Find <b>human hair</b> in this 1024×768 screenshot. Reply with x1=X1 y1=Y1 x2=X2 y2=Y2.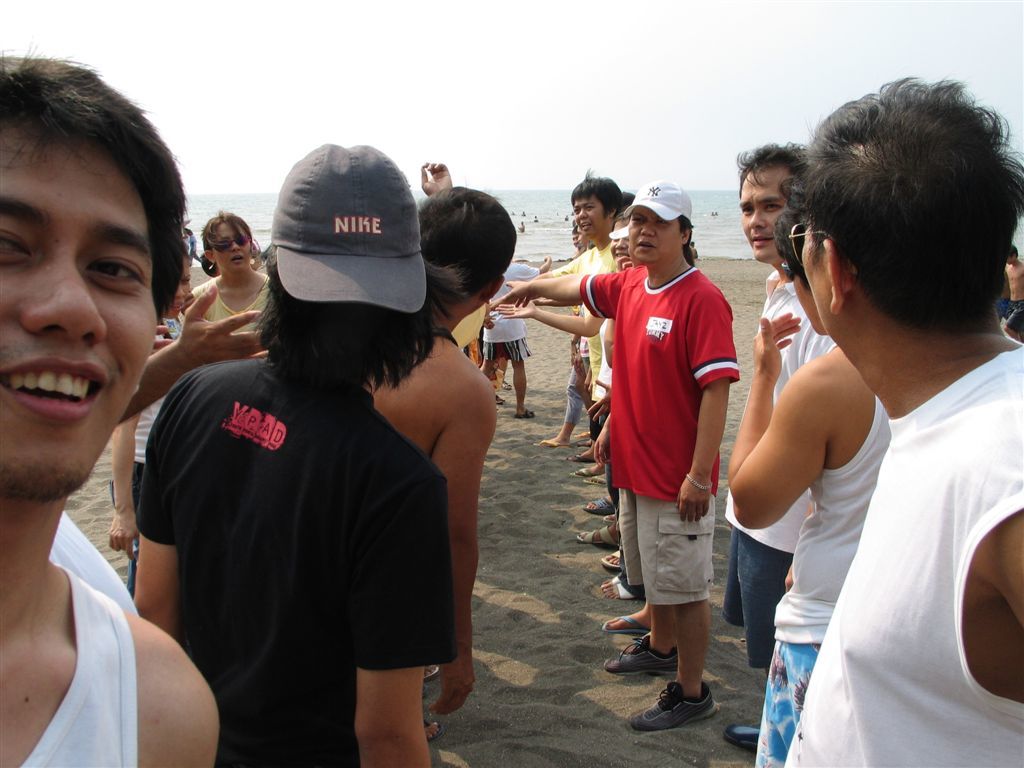
x1=415 y1=184 x2=517 y2=303.
